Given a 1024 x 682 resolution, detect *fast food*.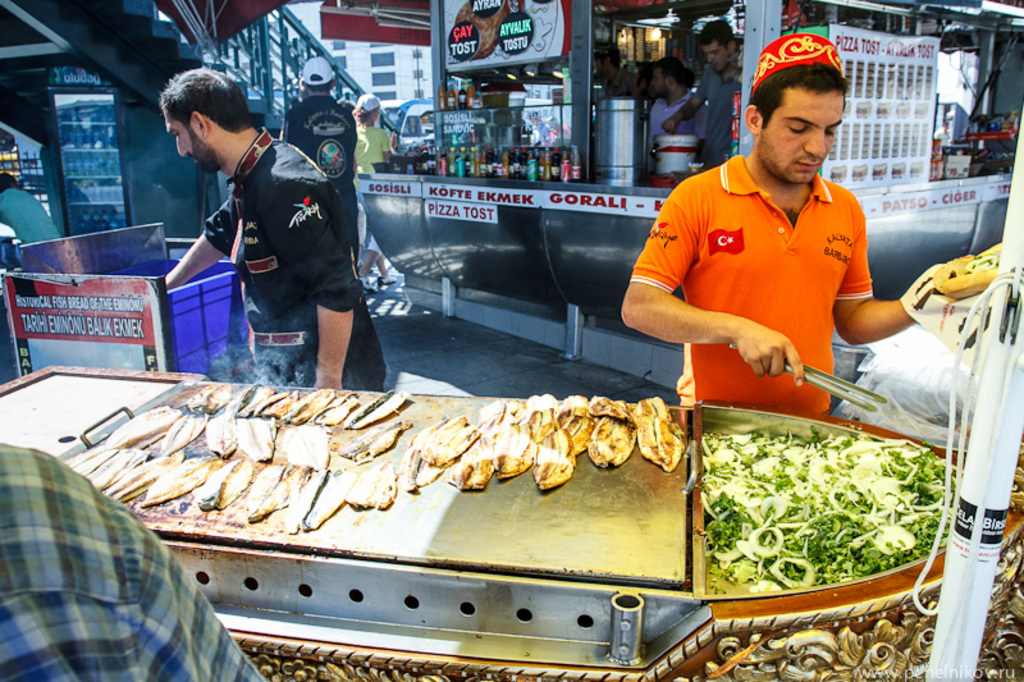
crop(90, 445, 147, 488).
